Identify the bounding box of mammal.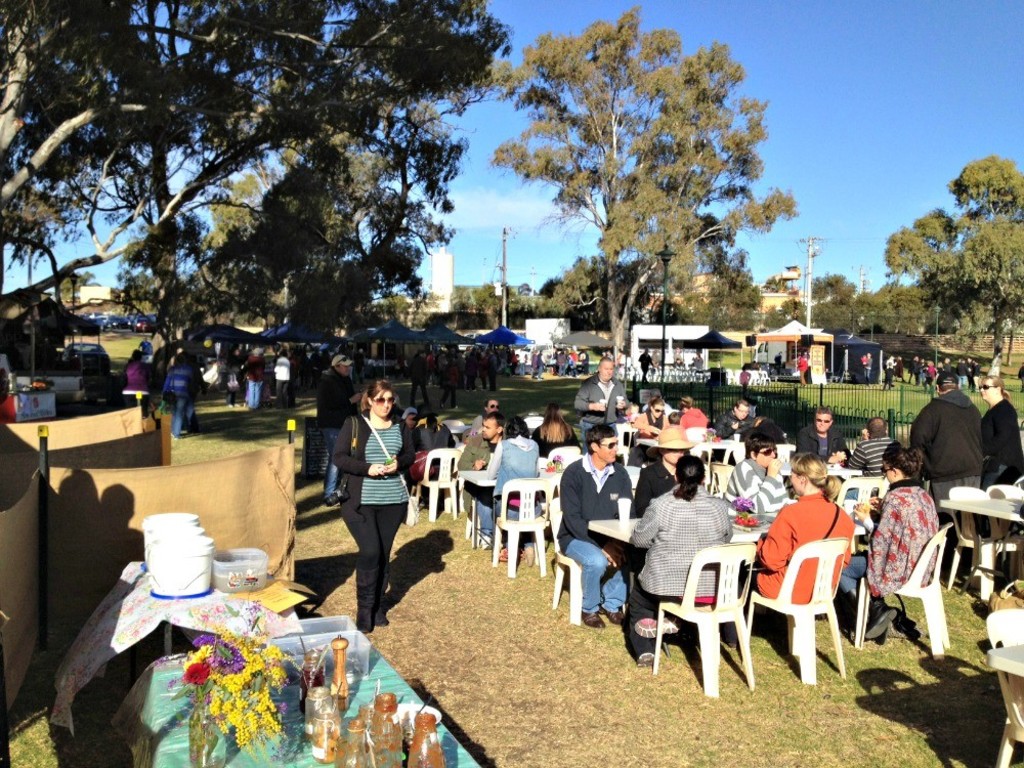
locate(861, 353, 874, 385).
